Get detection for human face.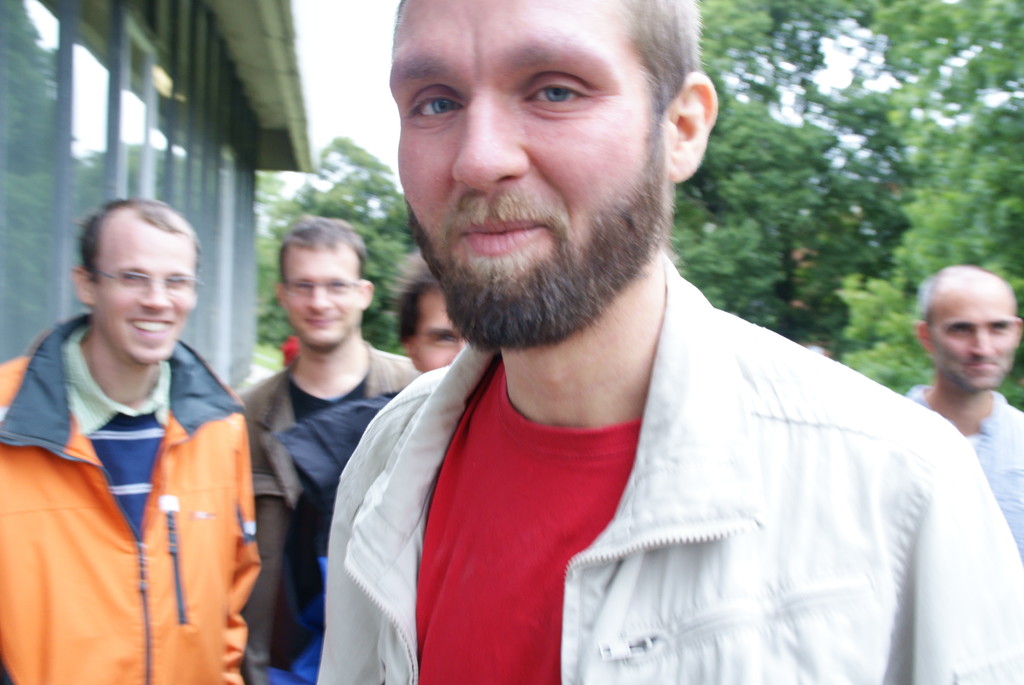
Detection: {"x1": 270, "y1": 239, "x2": 368, "y2": 347}.
